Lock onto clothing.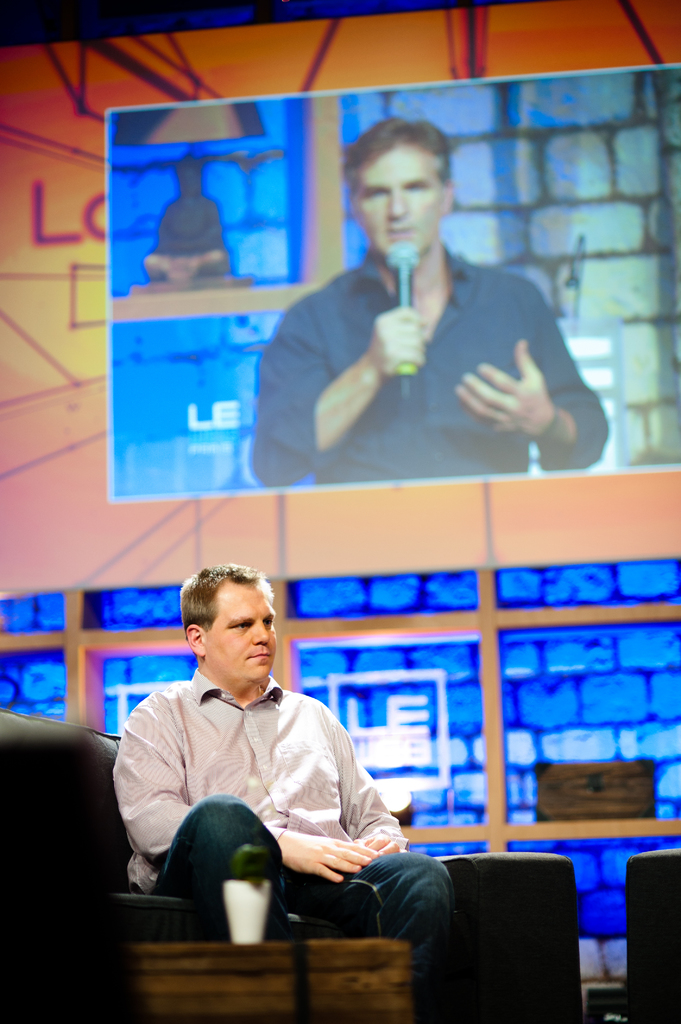
Locked: BBox(243, 228, 625, 490).
